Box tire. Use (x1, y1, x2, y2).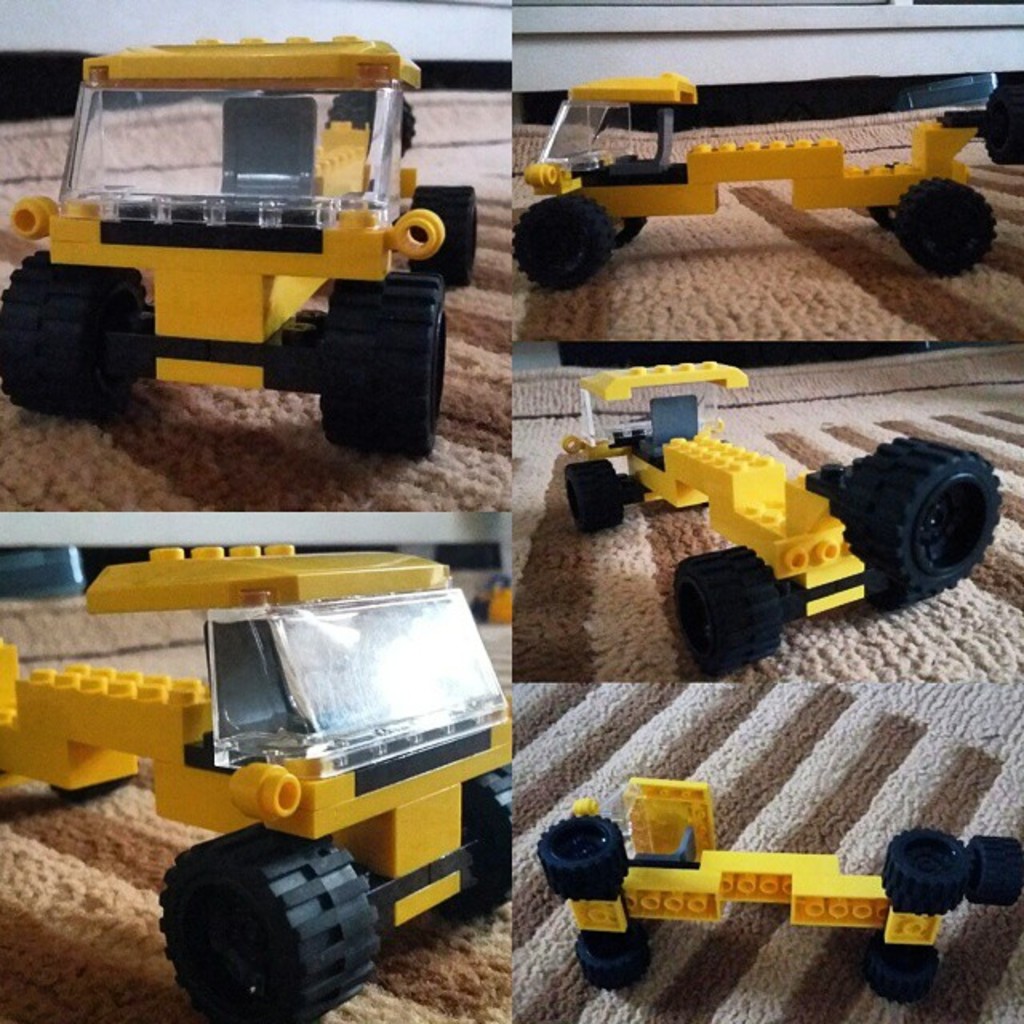
(870, 934, 950, 1005).
